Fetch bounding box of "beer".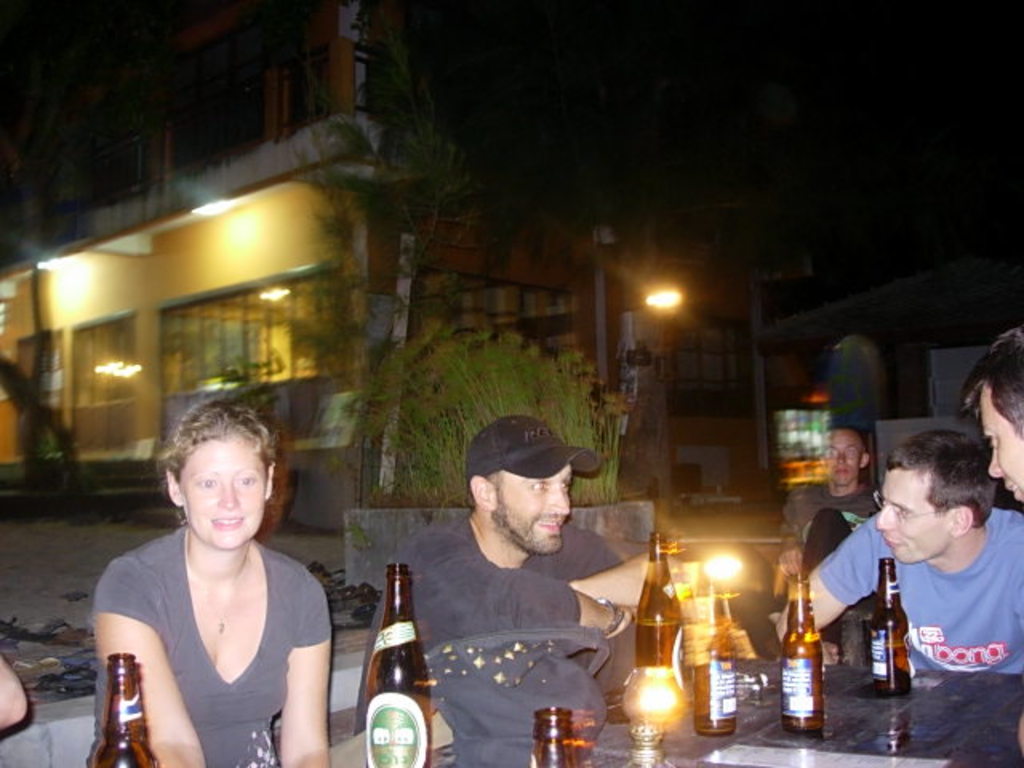
Bbox: [x1=856, y1=546, x2=914, y2=699].
